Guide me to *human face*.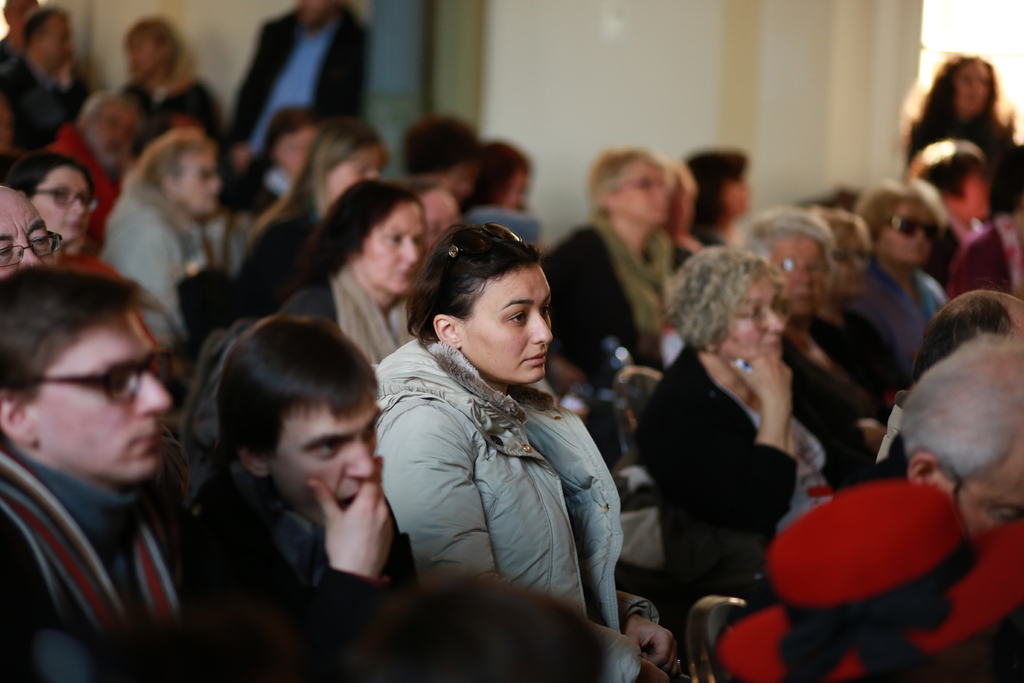
Guidance: 30,164,92,243.
